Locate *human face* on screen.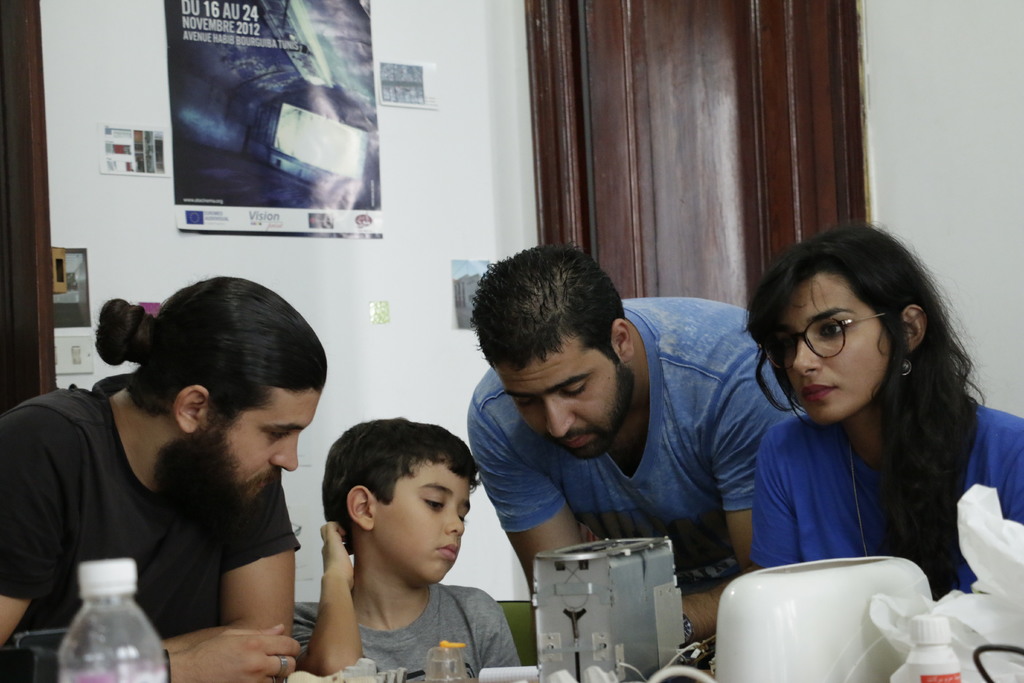
On screen at <box>201,386,323,514</box>.
